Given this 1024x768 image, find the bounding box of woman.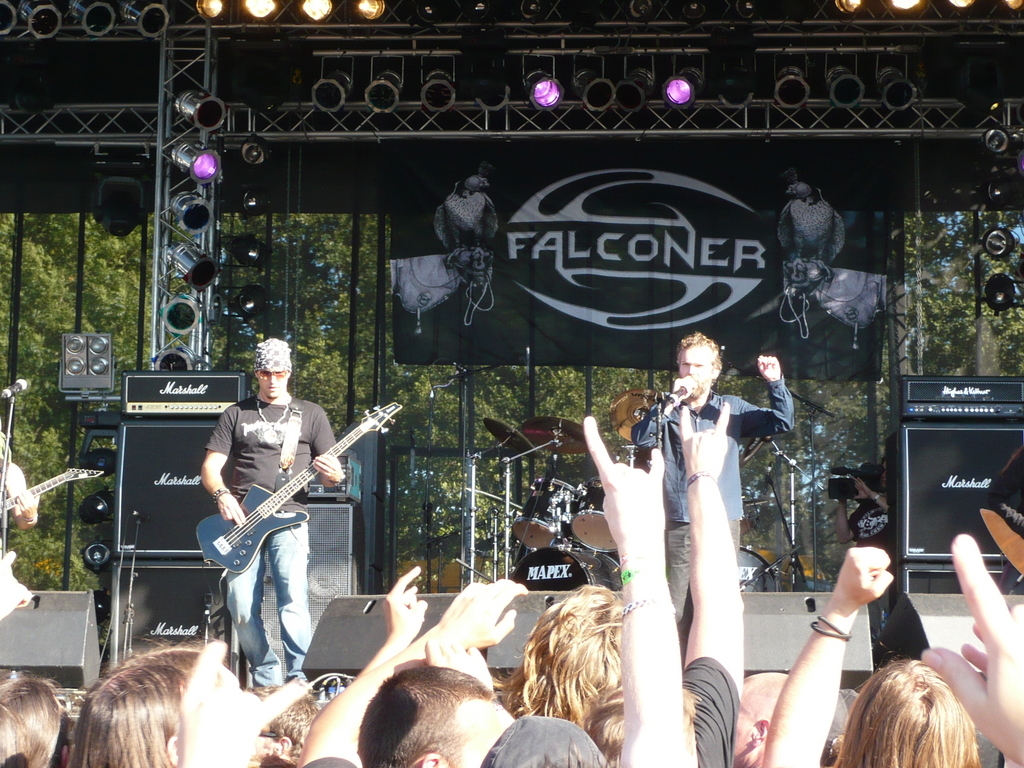
[left=55, top=636, right=242, bottom=767].
